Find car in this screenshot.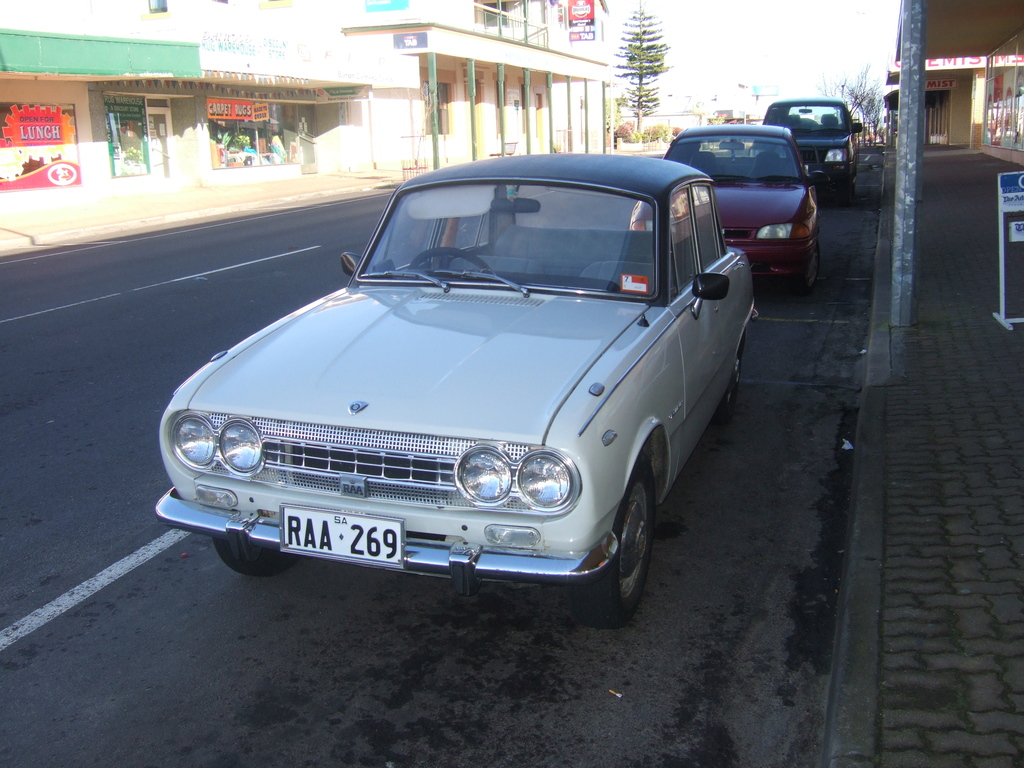
The bounding box for car is <region>626, 122, 822, 300</region>.
